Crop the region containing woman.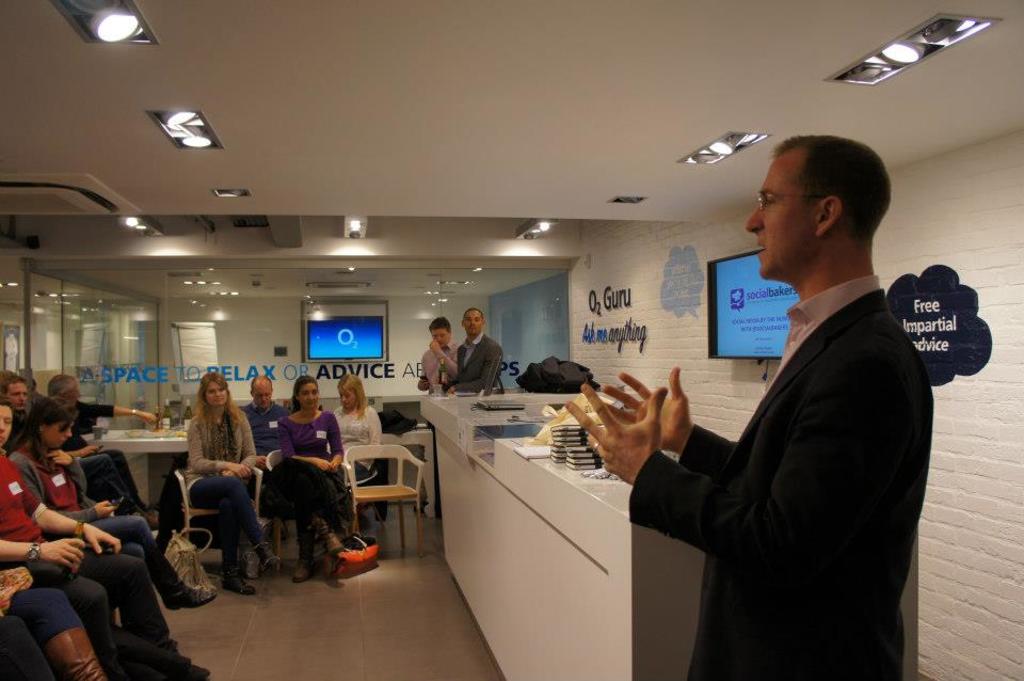
Crop region: [270,370,349,582].
